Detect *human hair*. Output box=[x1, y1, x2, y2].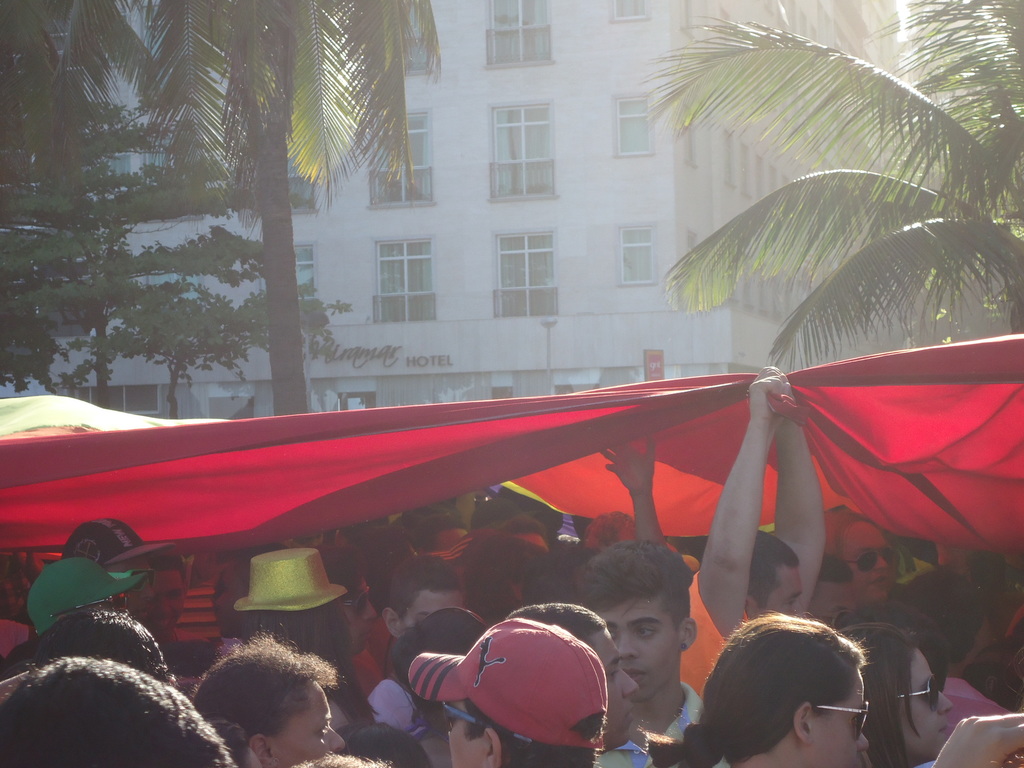
box=[489, 516, 551, 537].
